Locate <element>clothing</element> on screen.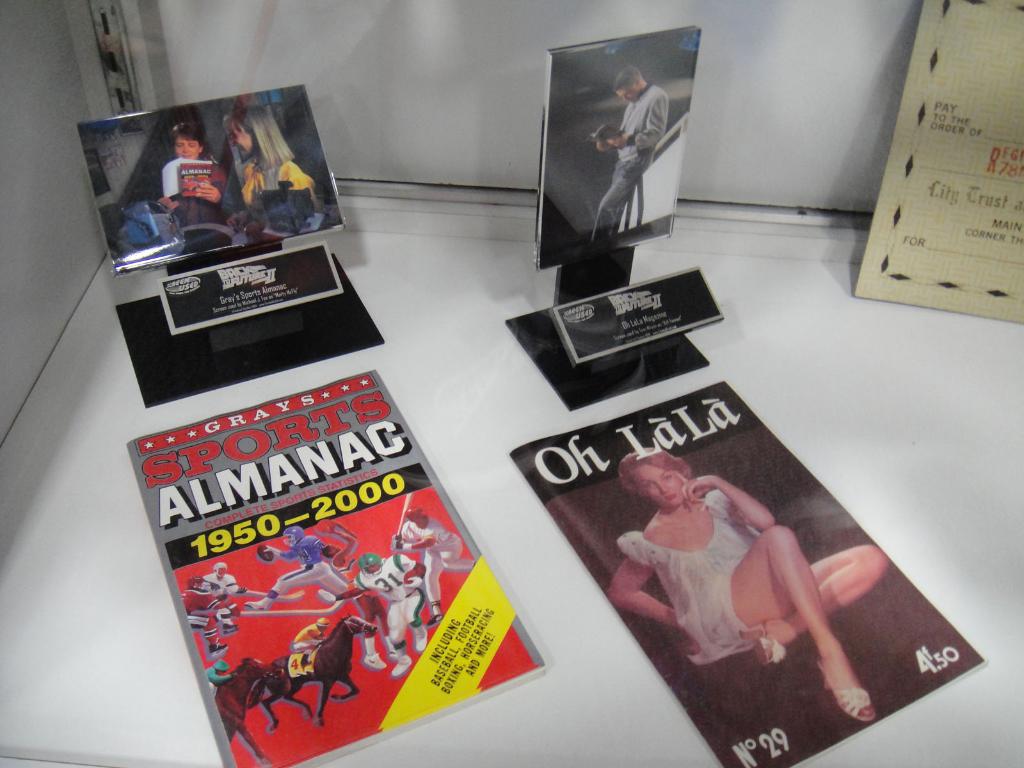
On screen at rect(292, 623, 321, 652).
